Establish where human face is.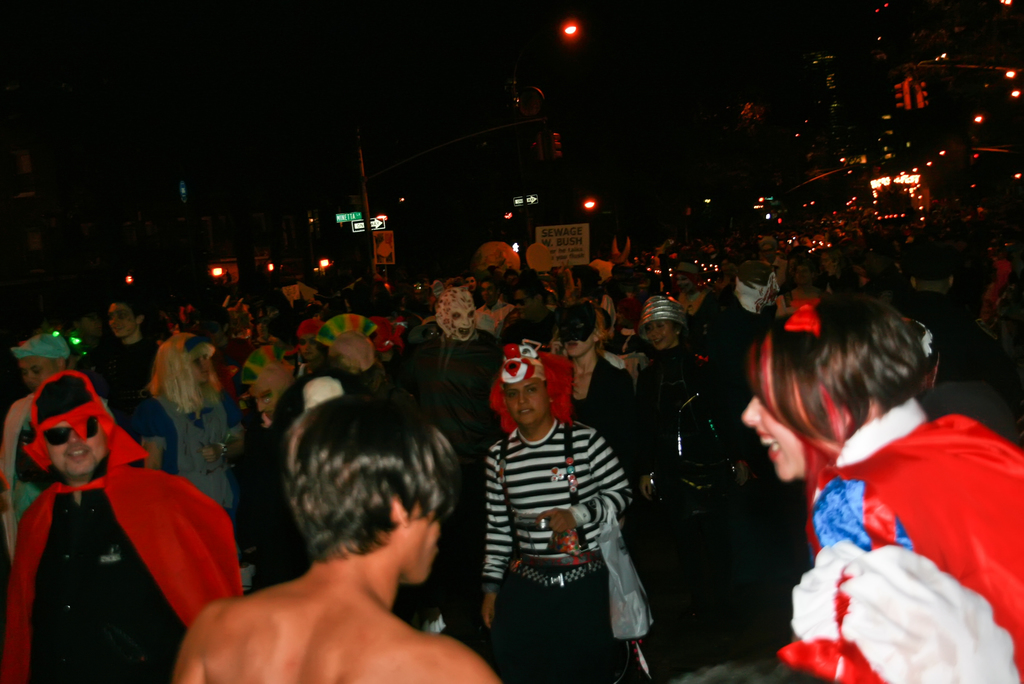
Established at {"left": 644, "top": 321, "right": 676, "bottom": 352}.
